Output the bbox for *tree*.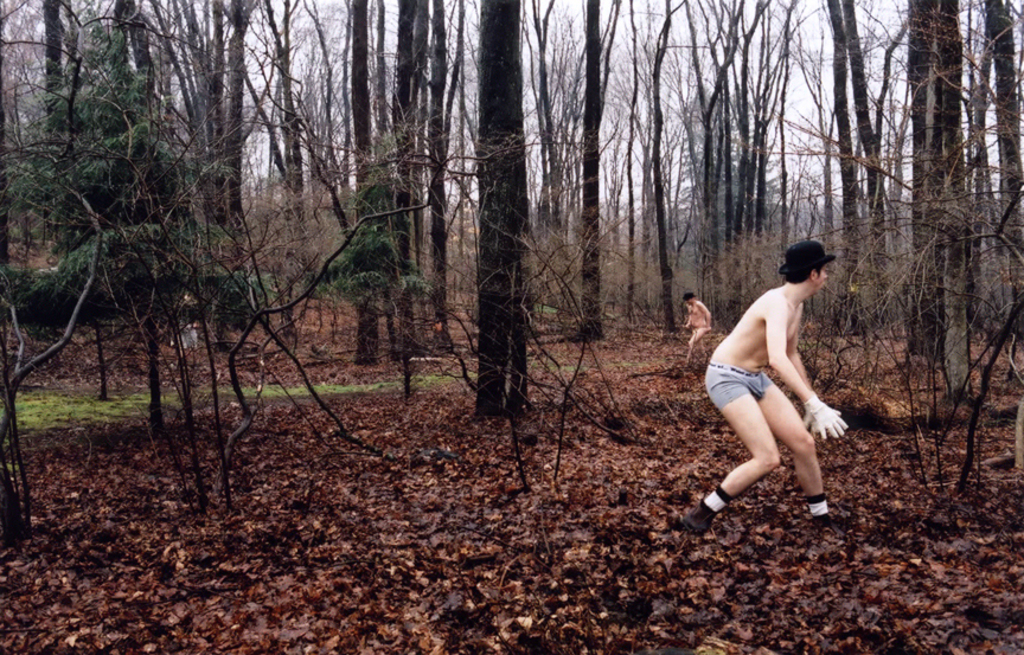
bbox=(184, 0, 263, 400).
